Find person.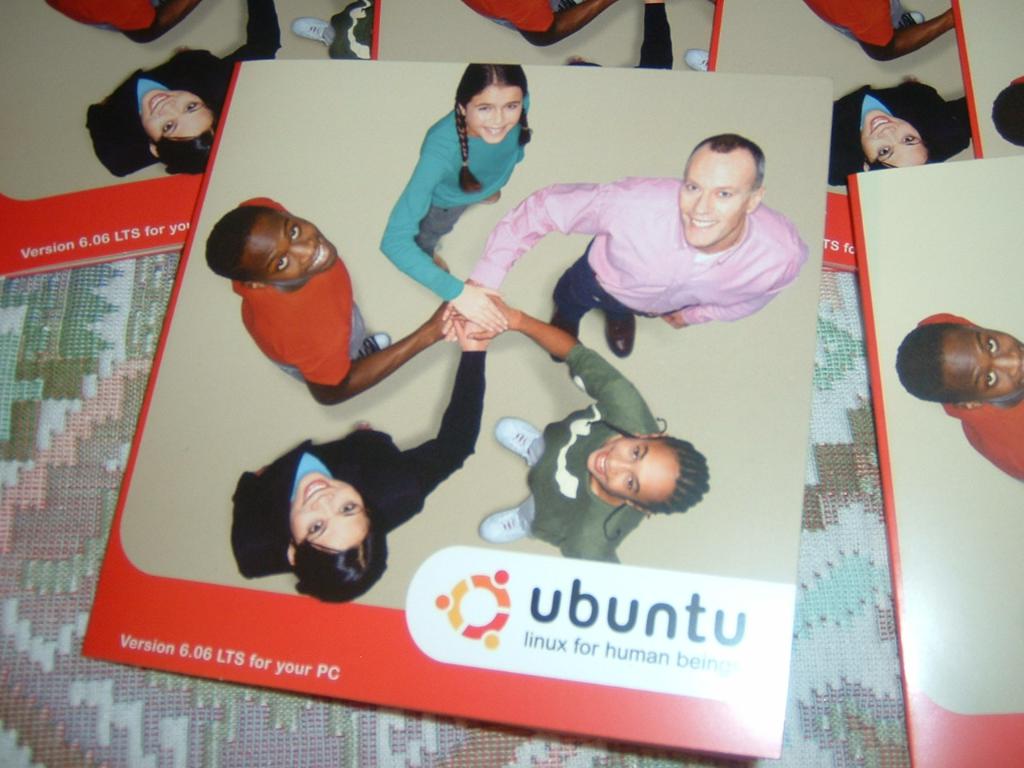
<bbox>894, 310, 1023, 484</bbox>.
